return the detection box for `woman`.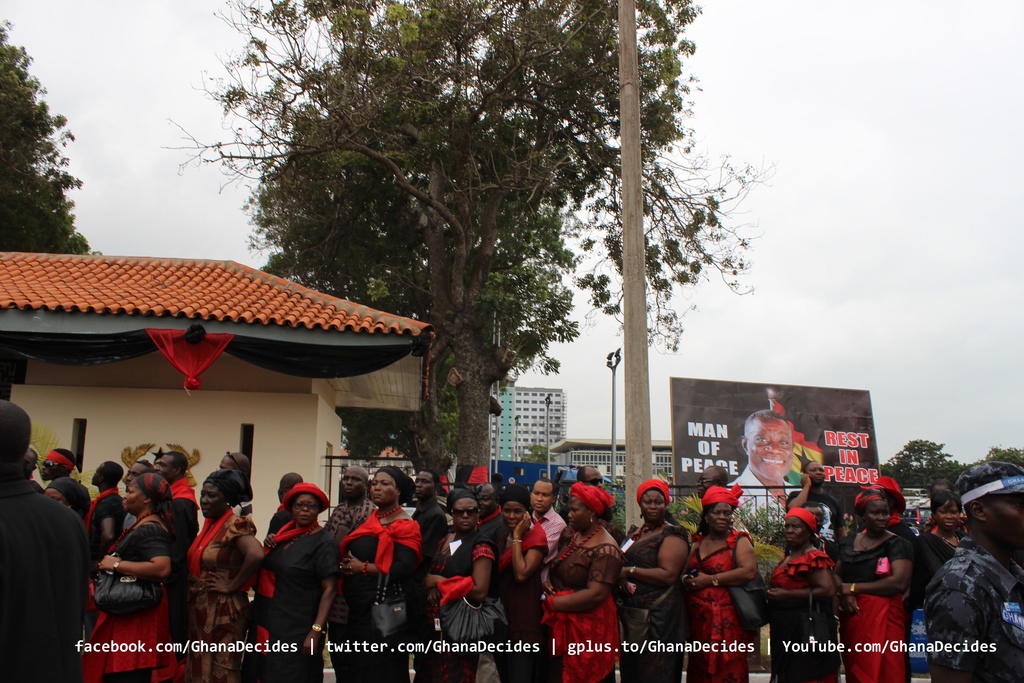
l=619, t=477, r=692, b=682.
